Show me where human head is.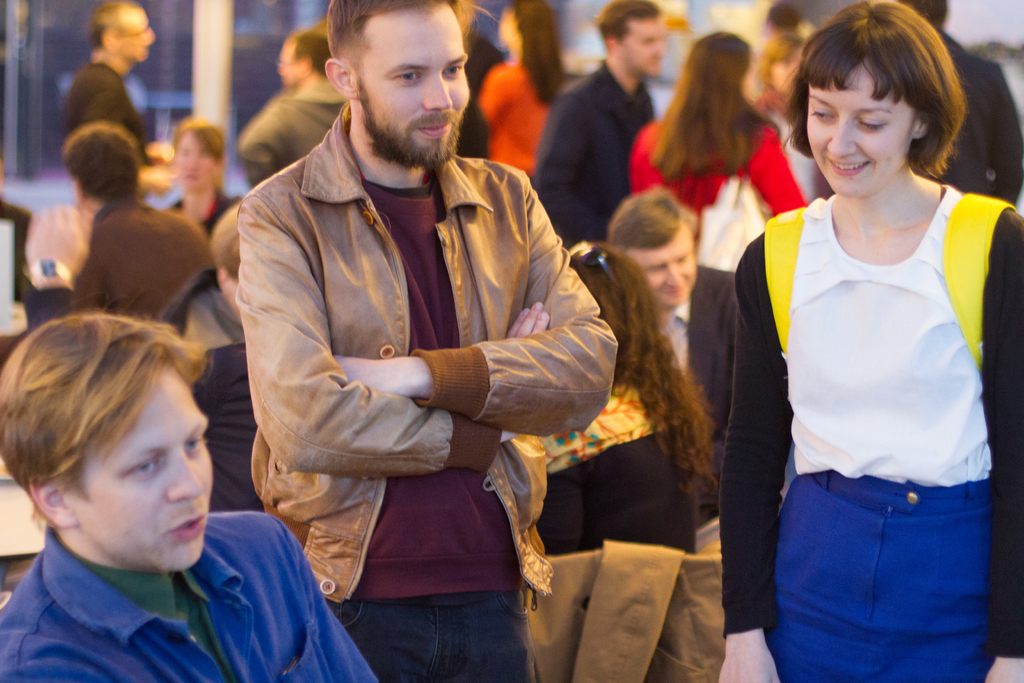
human head is at x1=596, y1=0, x2=662, y2=79.
